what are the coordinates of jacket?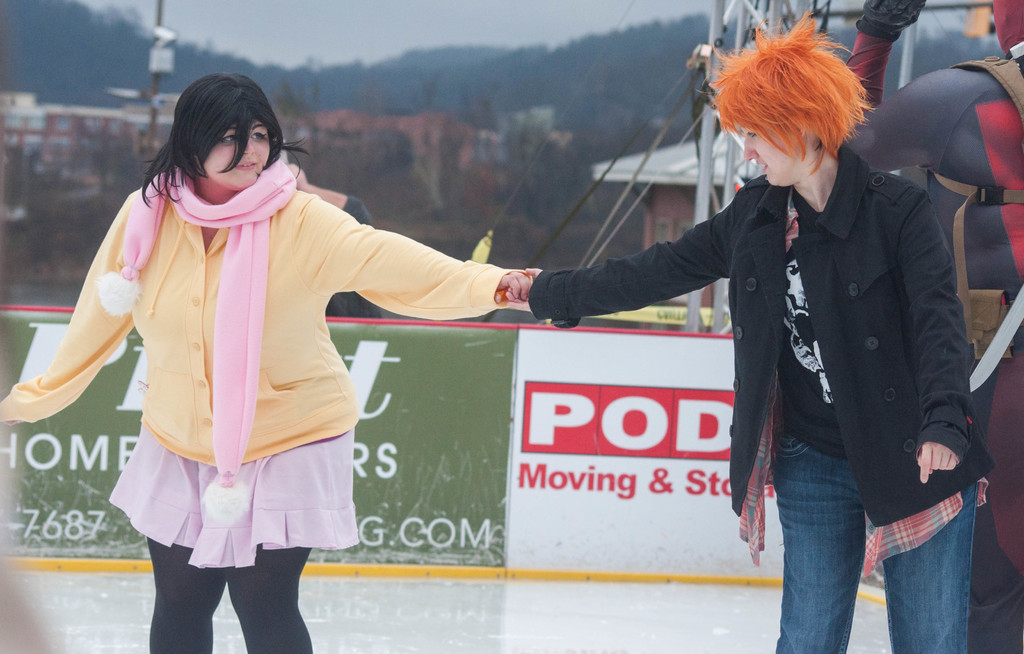
BBox(528, 144, 1003, 536).
